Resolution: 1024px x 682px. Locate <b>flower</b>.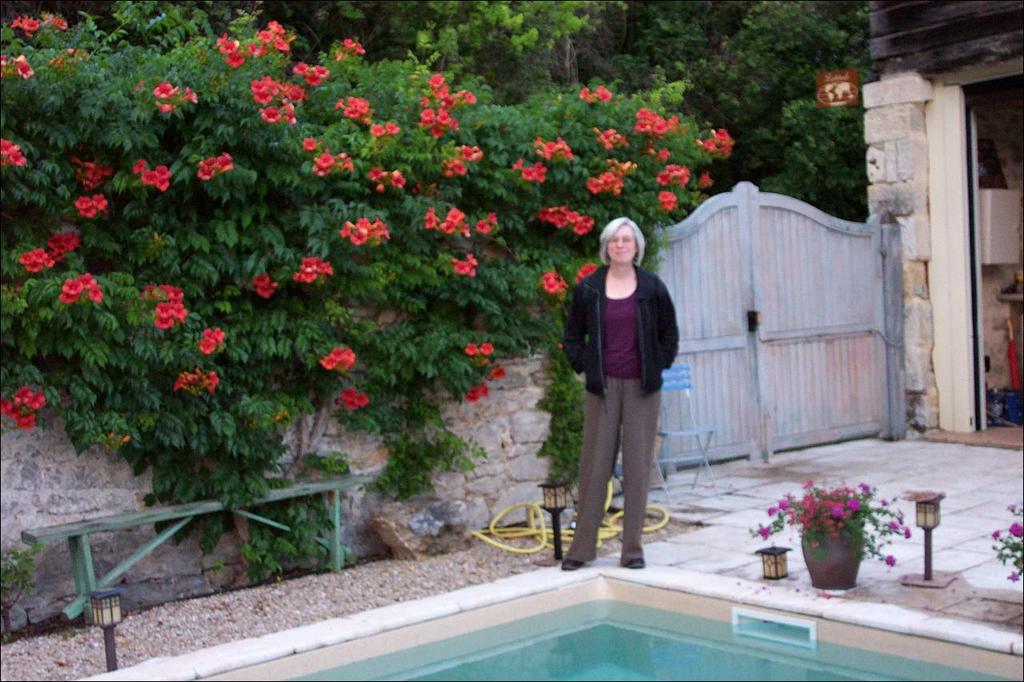
(x1=488, y1=368, x2=502, y2=381).
